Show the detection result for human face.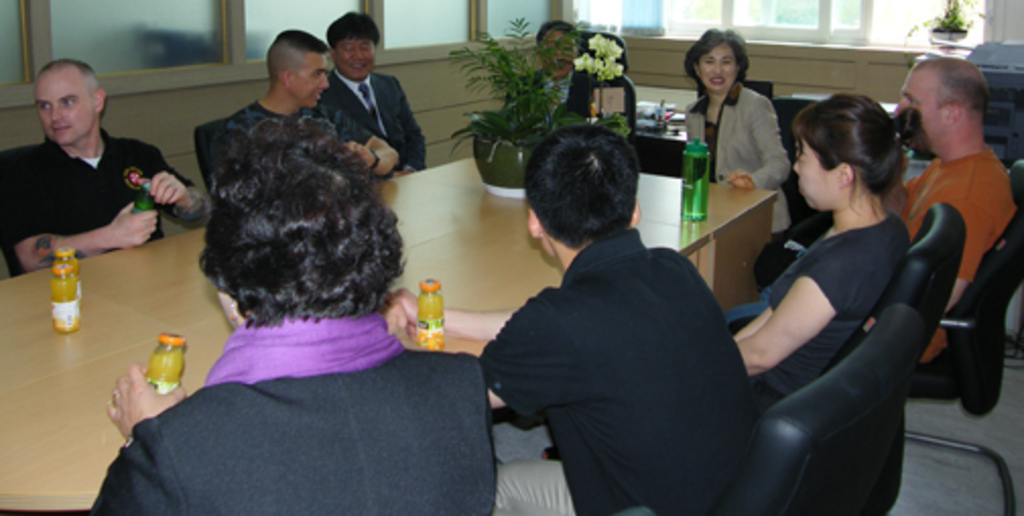
BBox(892, 67, 941, 144).
